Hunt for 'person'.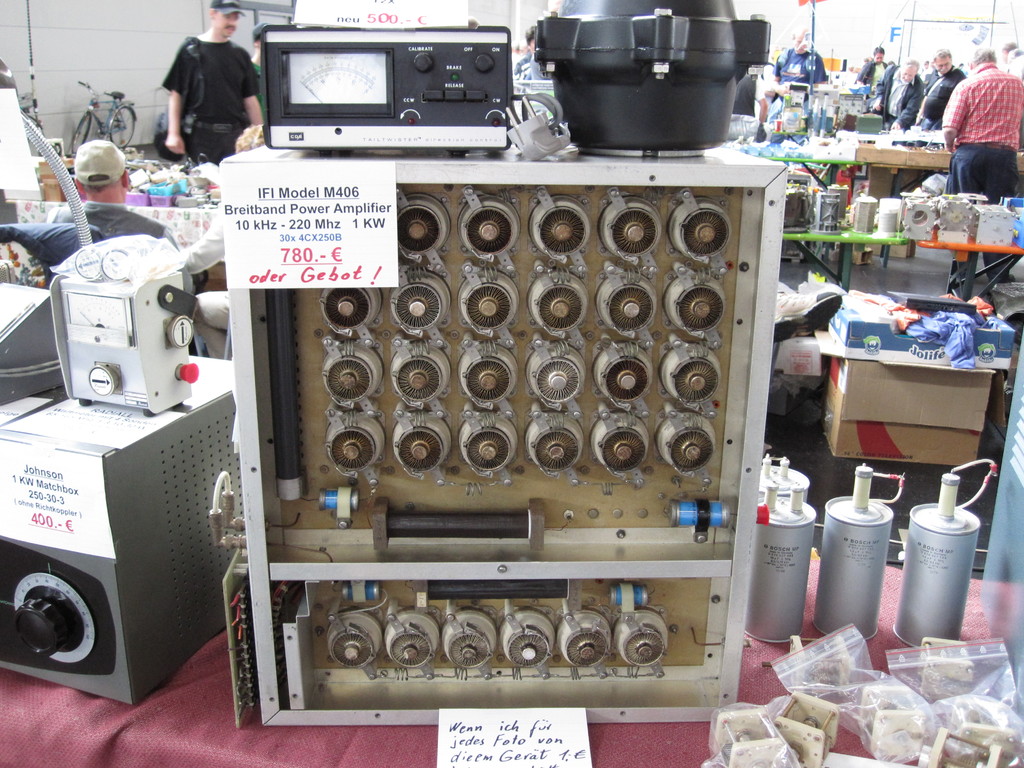
Hunted down at {"x1": 872, "y1": 56, "x2": 923, "y2": 128}.
